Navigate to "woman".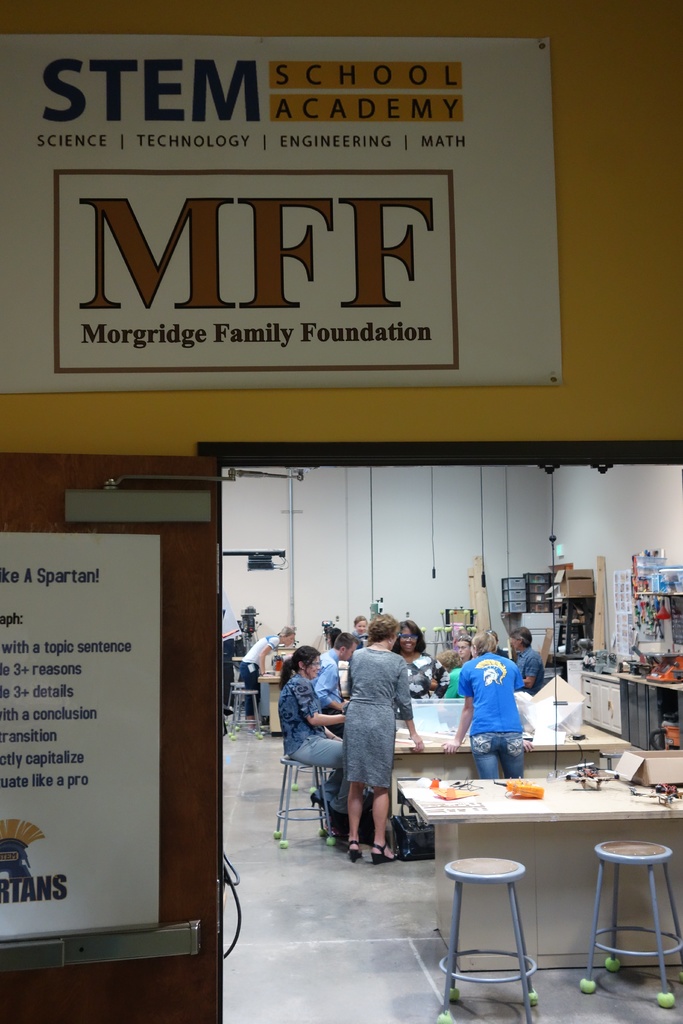
Navigation target: bbox=(279, 645, 349, 822).
